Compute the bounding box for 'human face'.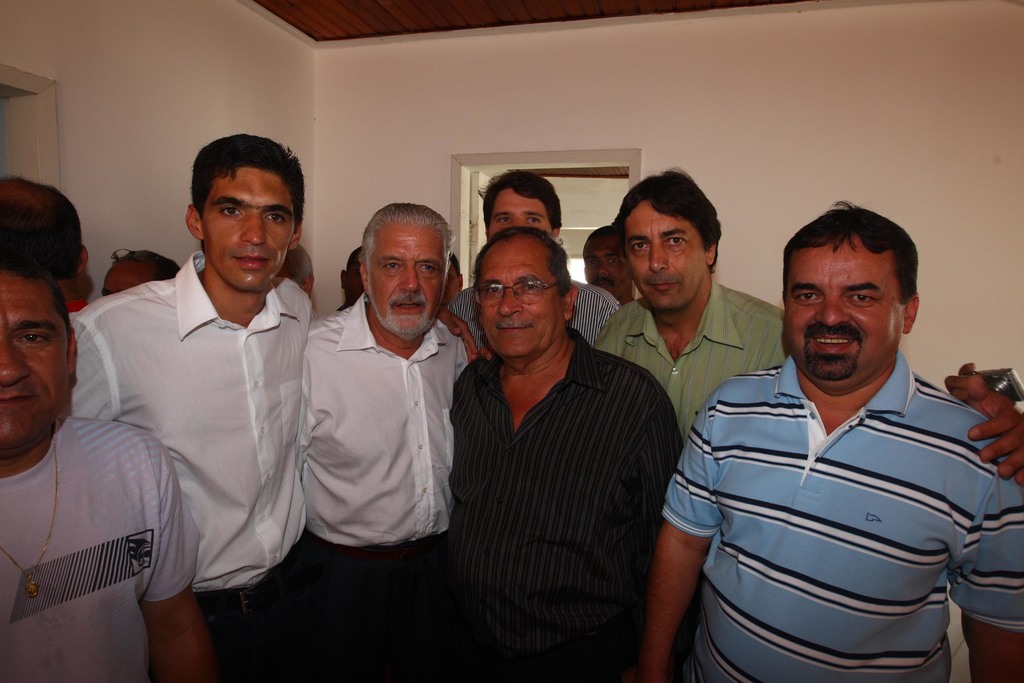
369,223,442,333.
